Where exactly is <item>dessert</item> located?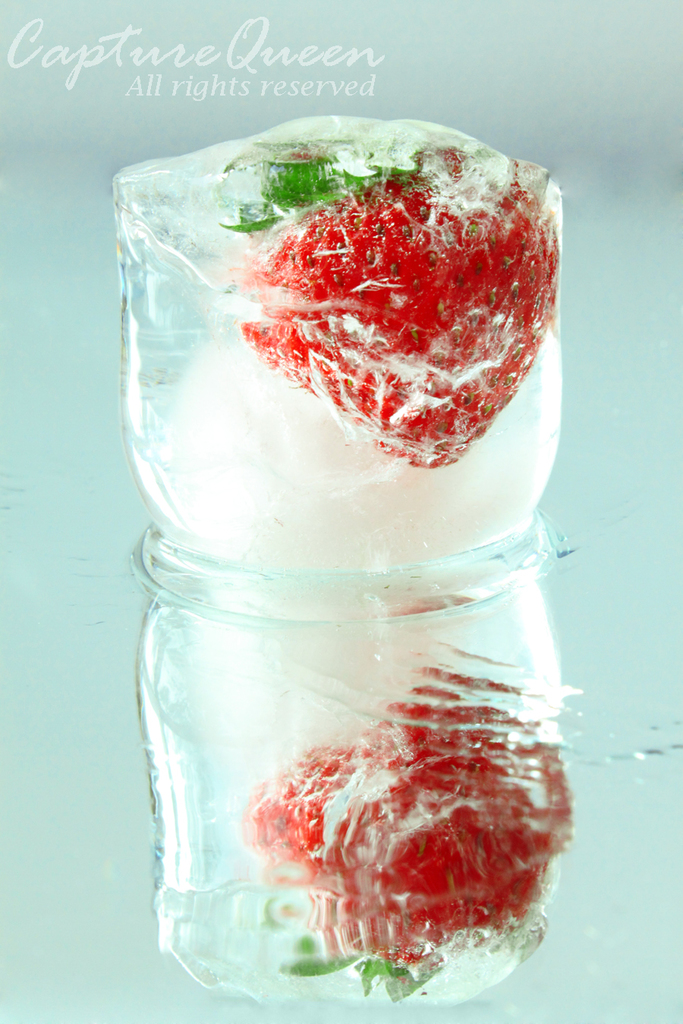
Its bounding box is rect(183, 137, 568, 481).
